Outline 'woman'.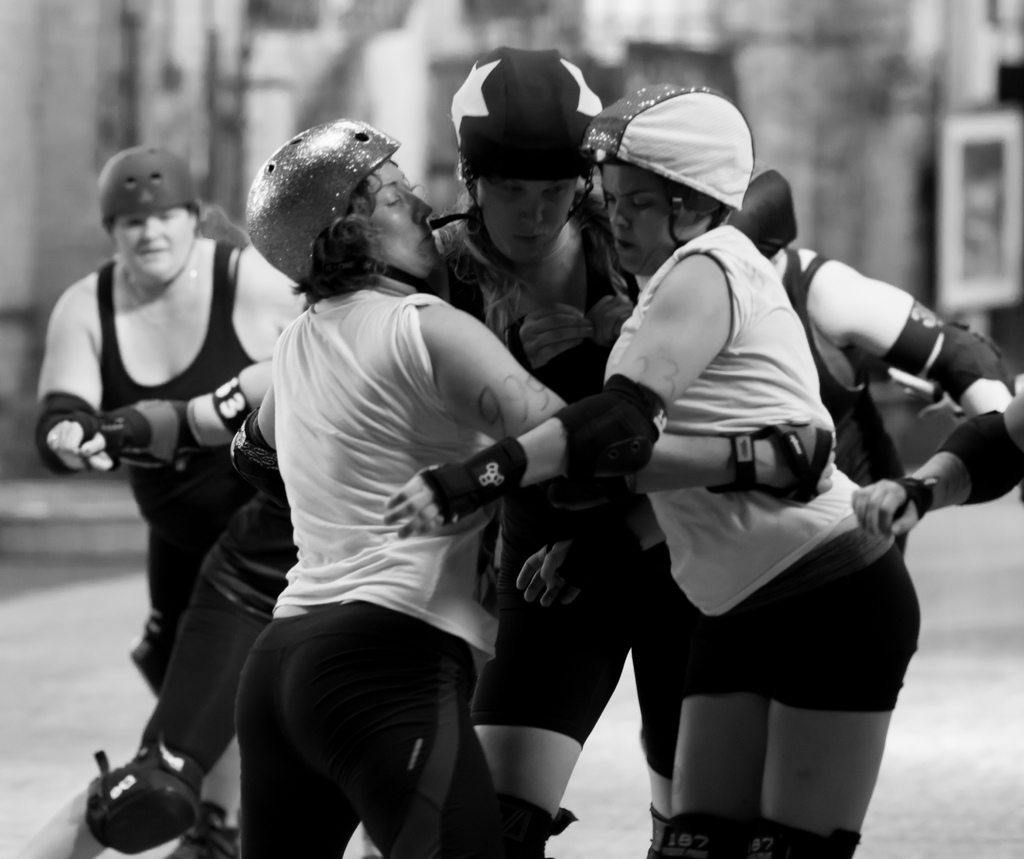
Outline: bbox(384, 83, 923, 858).
